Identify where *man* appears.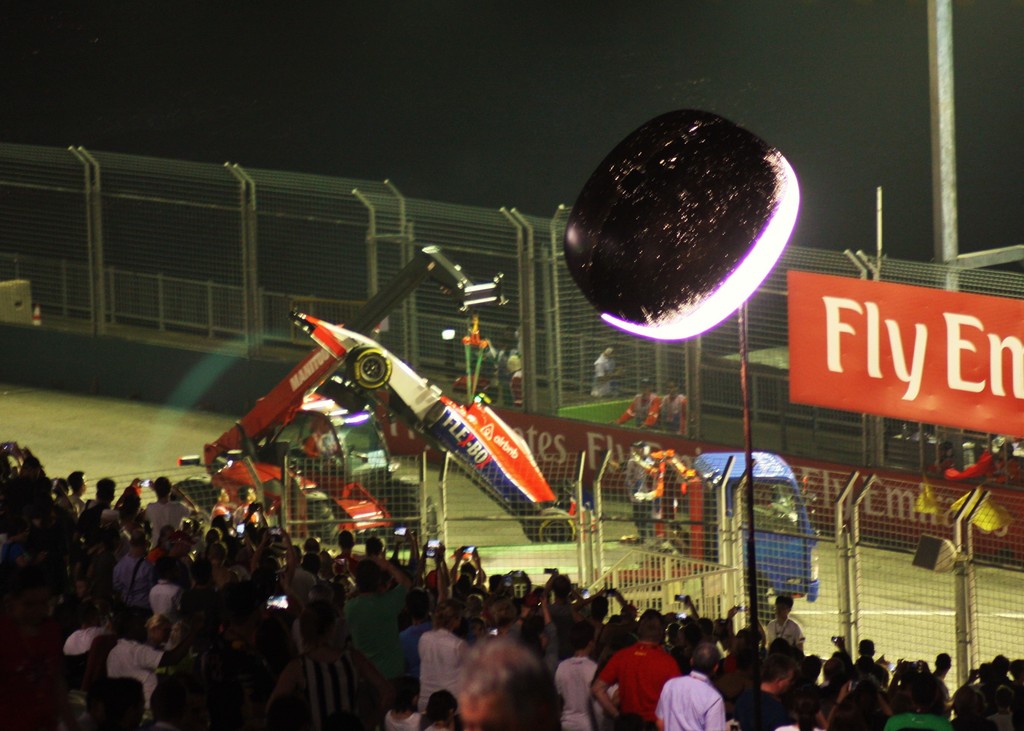
Appears at [x1=209, y1=485, x2=226, y2=524].
